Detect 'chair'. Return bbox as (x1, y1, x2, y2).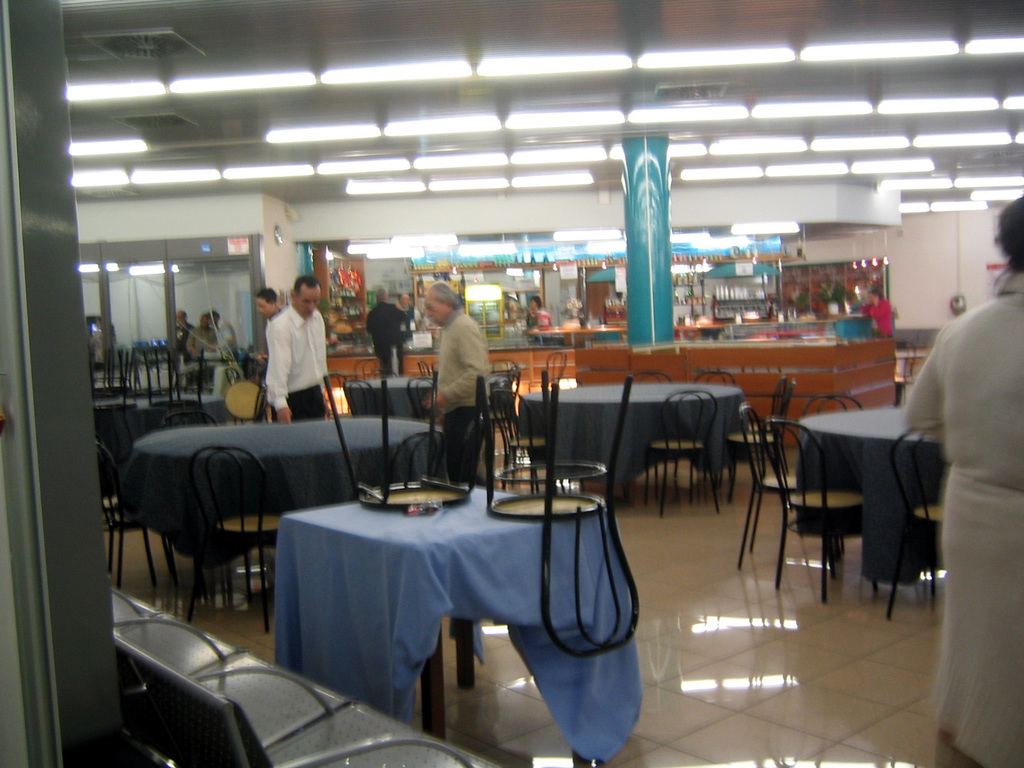
(761, 413, 883, 614).
